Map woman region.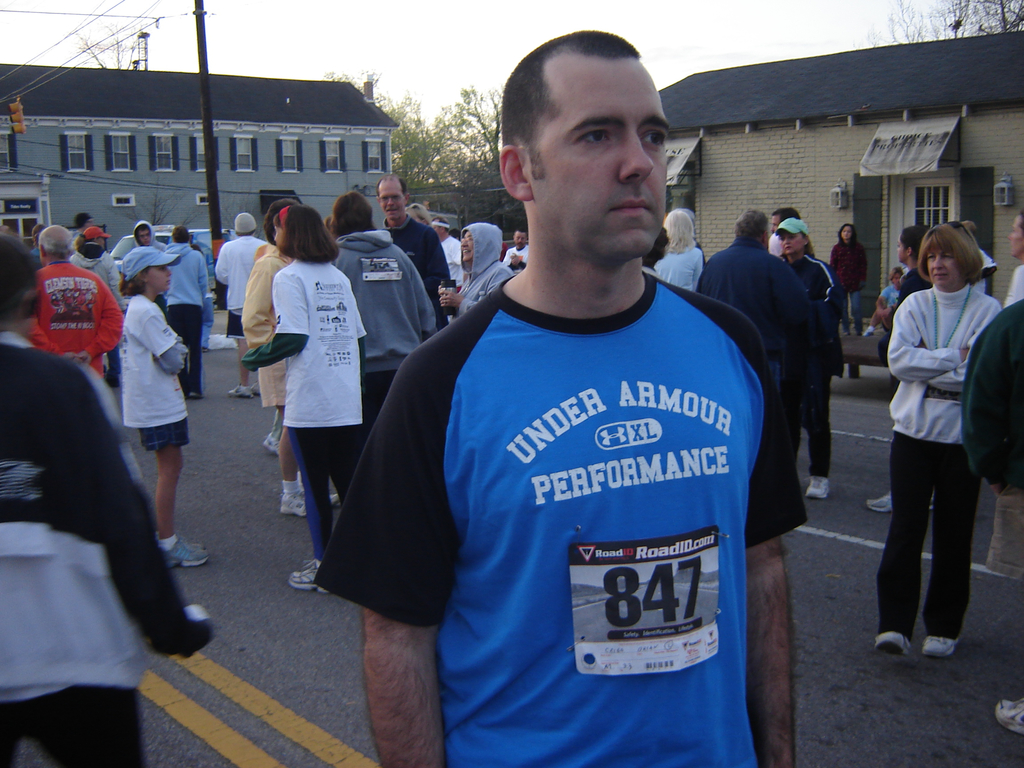
Mapped to <box>830,222,868,336</box>.
